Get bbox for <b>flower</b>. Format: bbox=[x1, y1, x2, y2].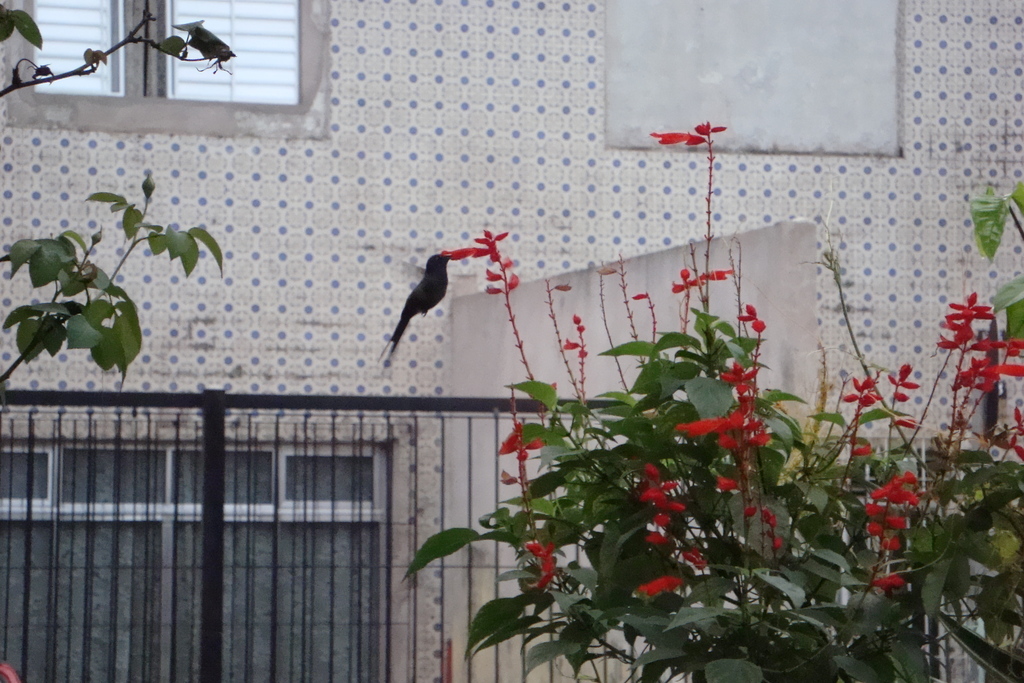
bbox=[896, 415, 917, 428].
